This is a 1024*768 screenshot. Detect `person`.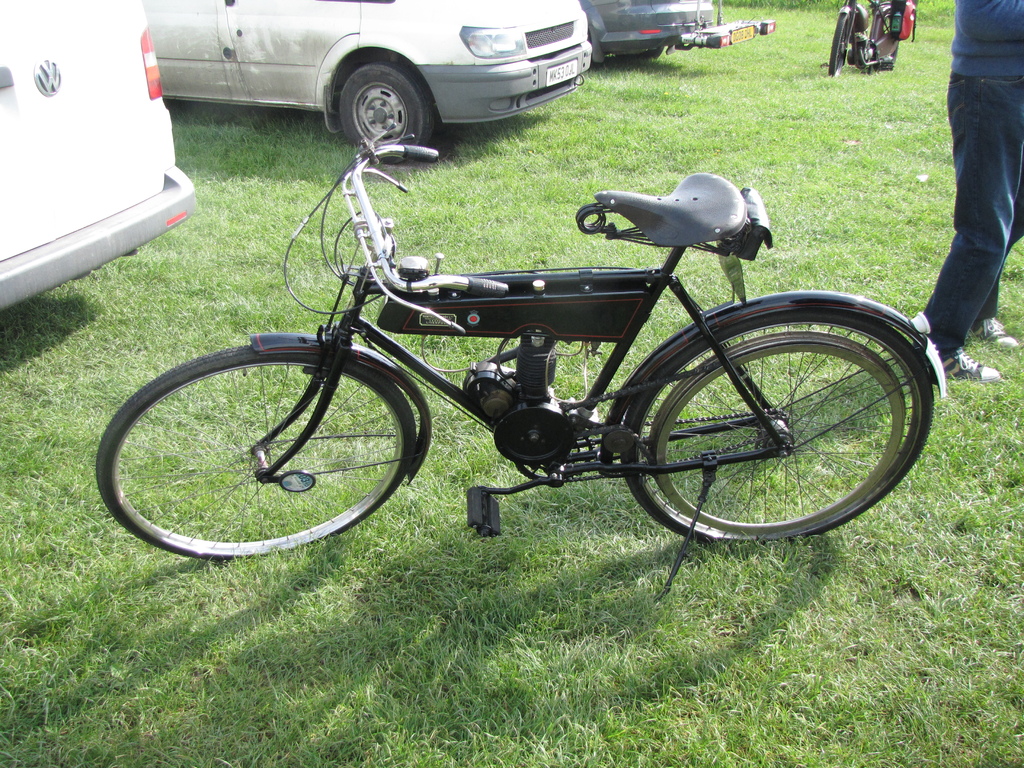
x1=915 y1=0 x2=1023 y2=381.
